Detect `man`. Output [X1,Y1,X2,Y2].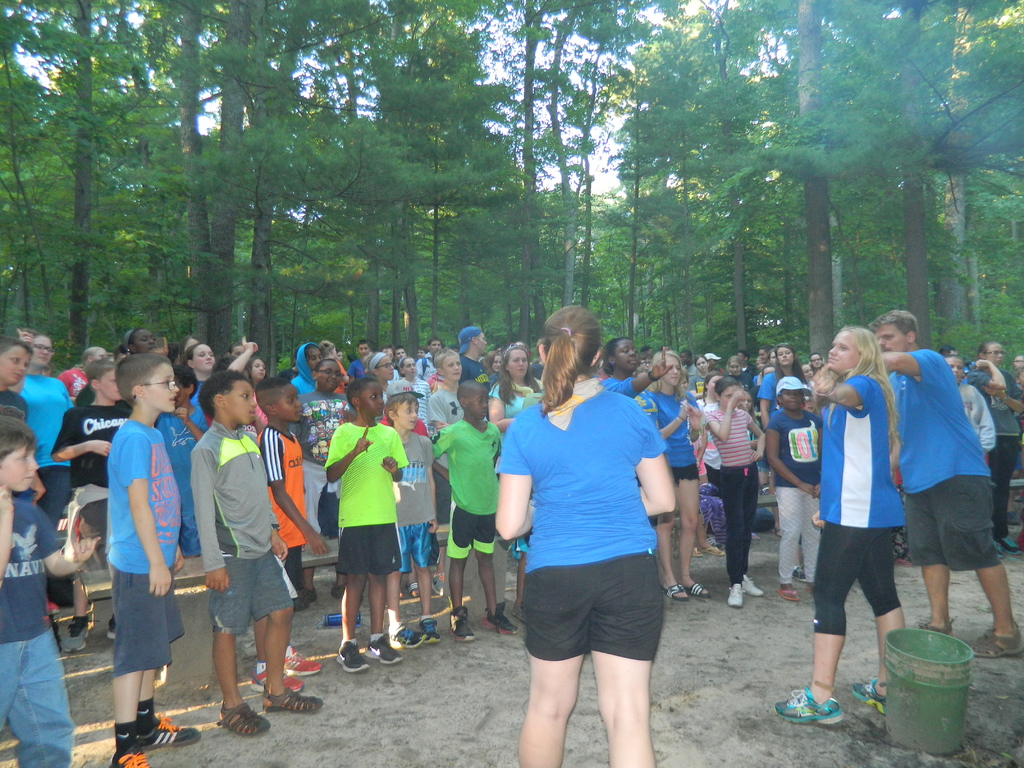
[940,344,957,356].
